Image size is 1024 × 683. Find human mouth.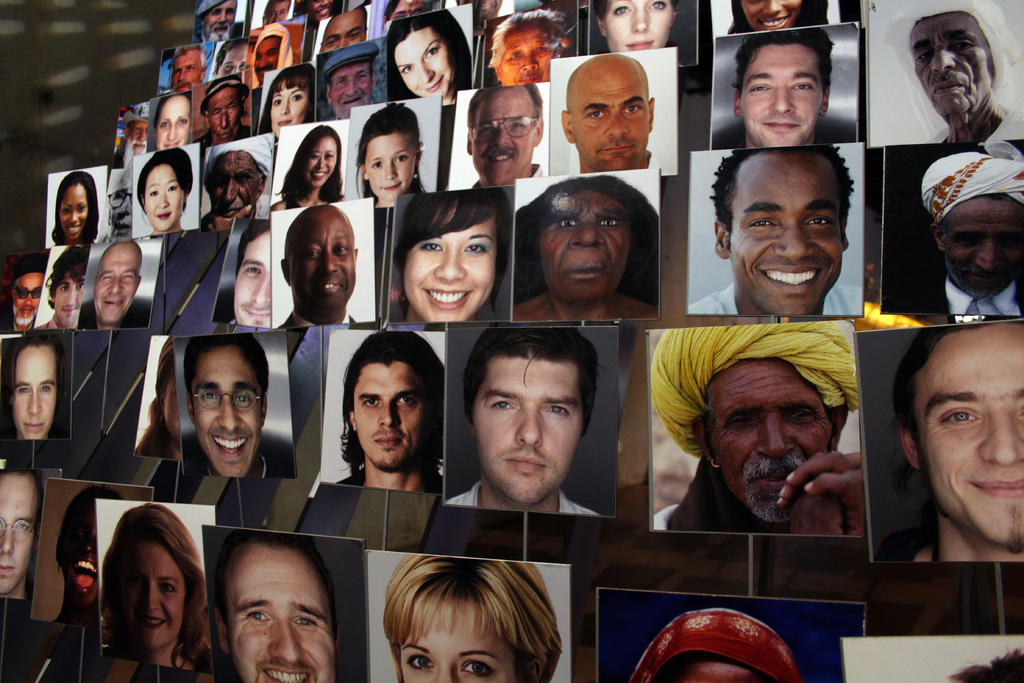
<region>601, 140, 636, 158</region>.
